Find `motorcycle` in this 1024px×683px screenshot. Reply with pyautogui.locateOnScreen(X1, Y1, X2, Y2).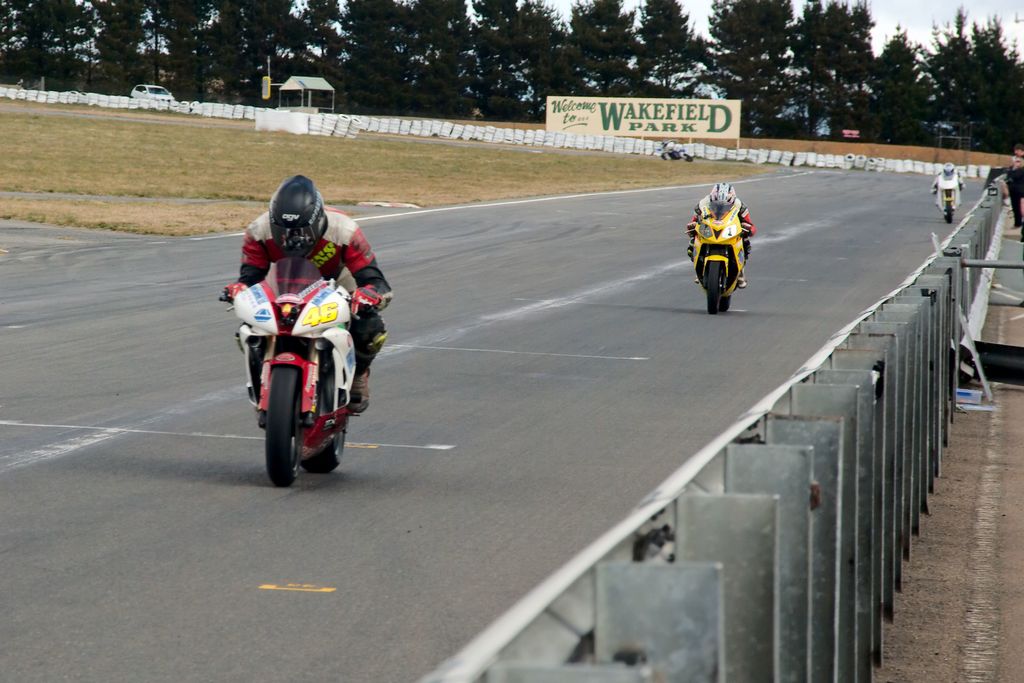
pyautogui.locateOnScreen(658, 142, 695, 164).
